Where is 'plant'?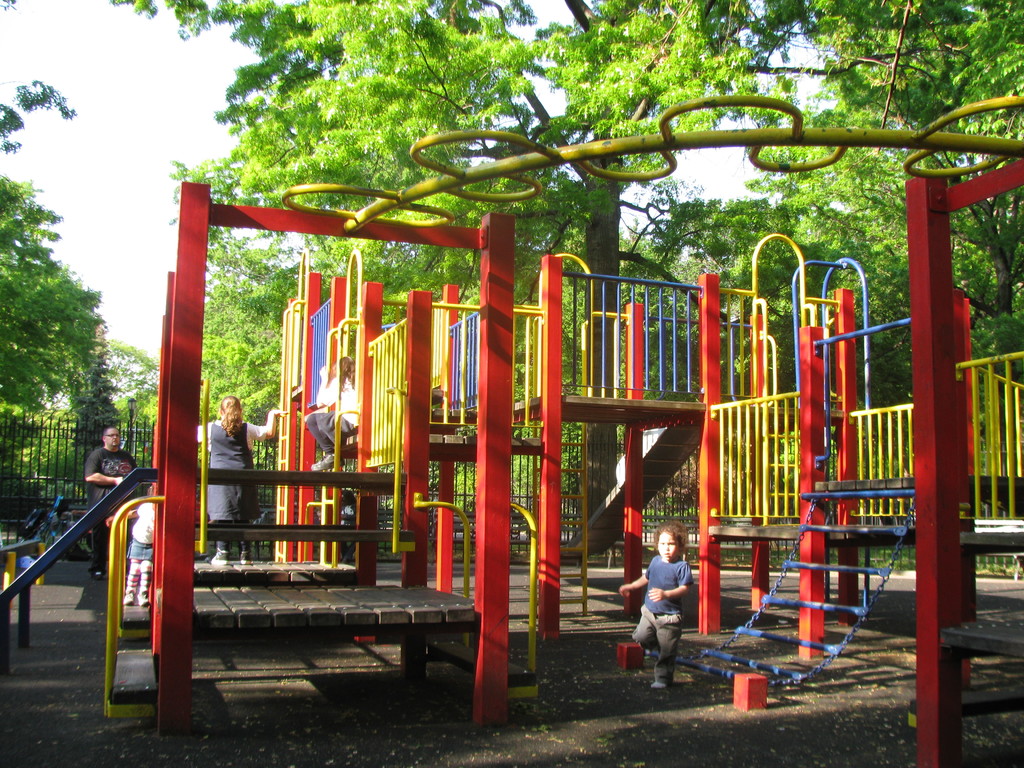
972/541/1022/583.
